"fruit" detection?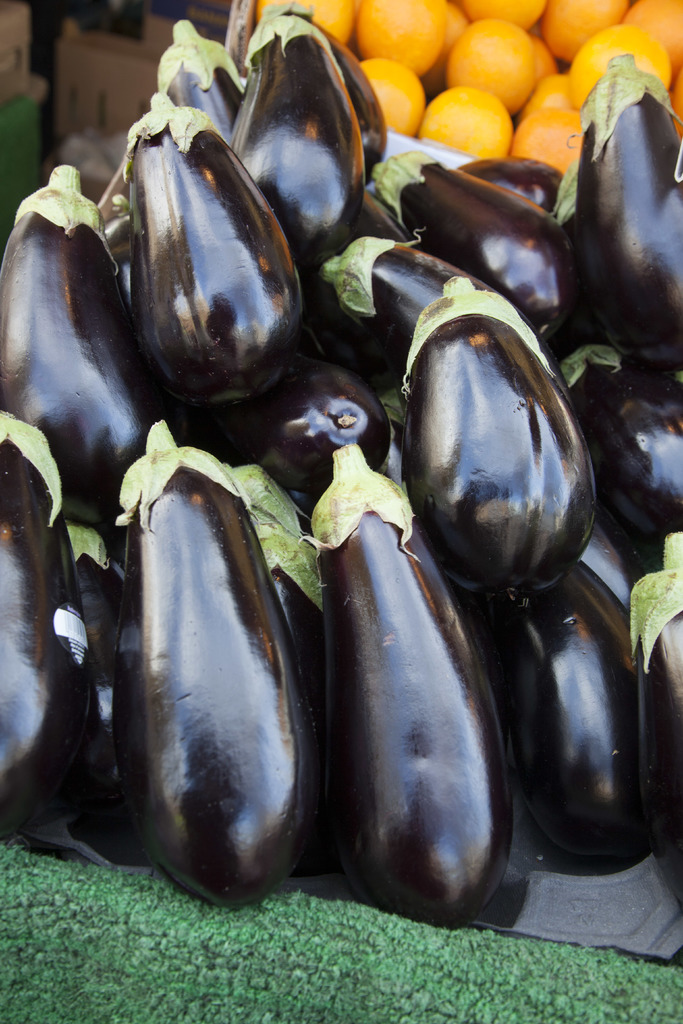
detection(424, 76, 525, 145)
